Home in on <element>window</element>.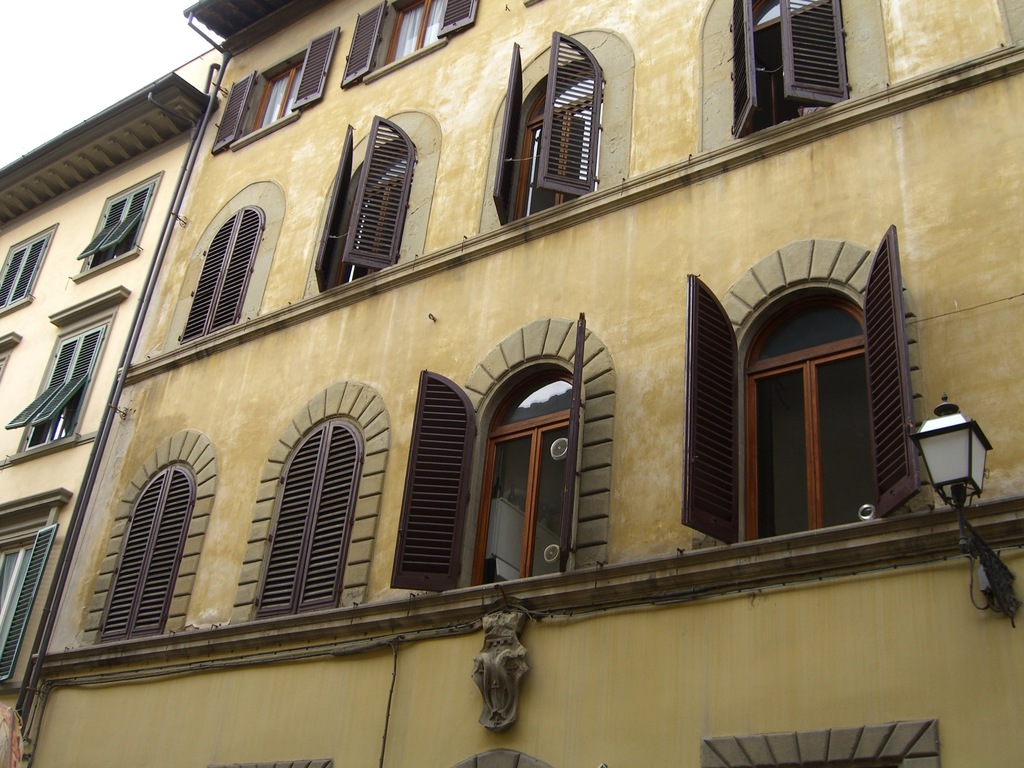
Homed in at bbox=[684, 234, 940, 524].
